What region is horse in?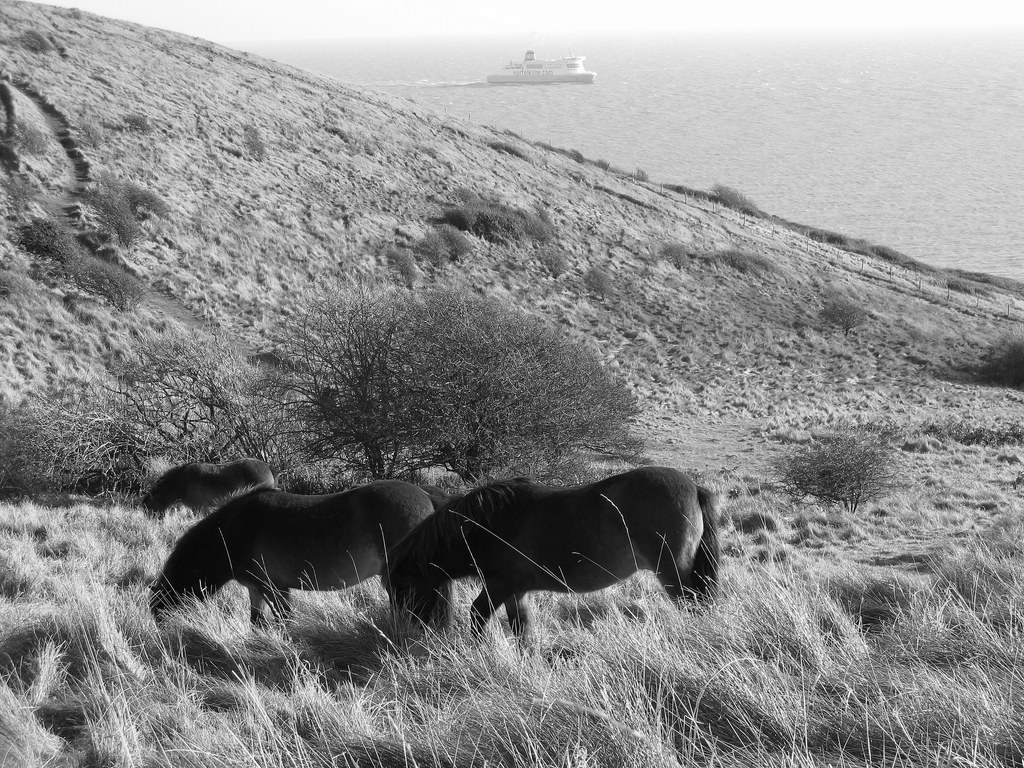
(136,457,280,518).
